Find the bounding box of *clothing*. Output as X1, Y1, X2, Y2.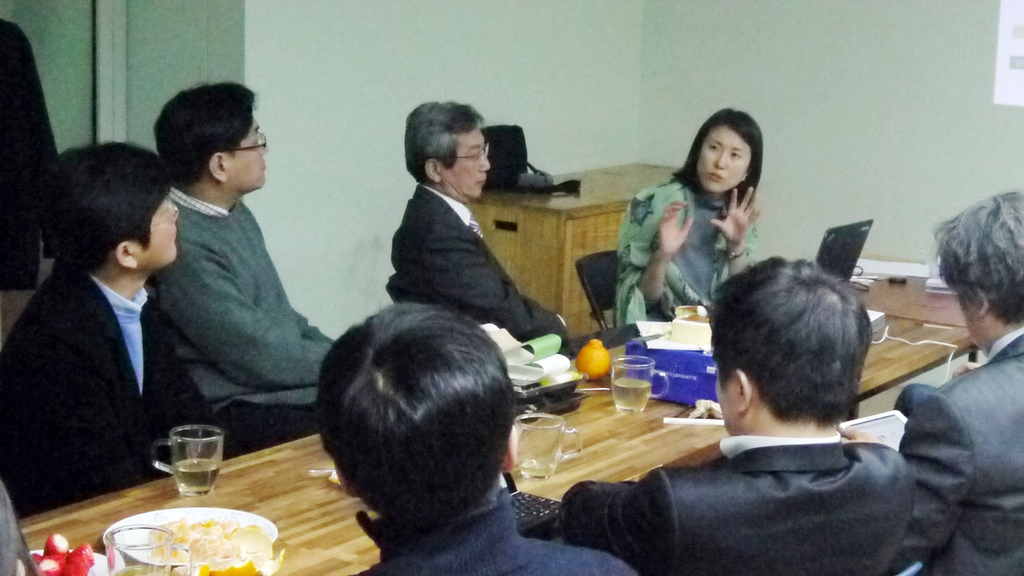
380, 172, 567, 346.
